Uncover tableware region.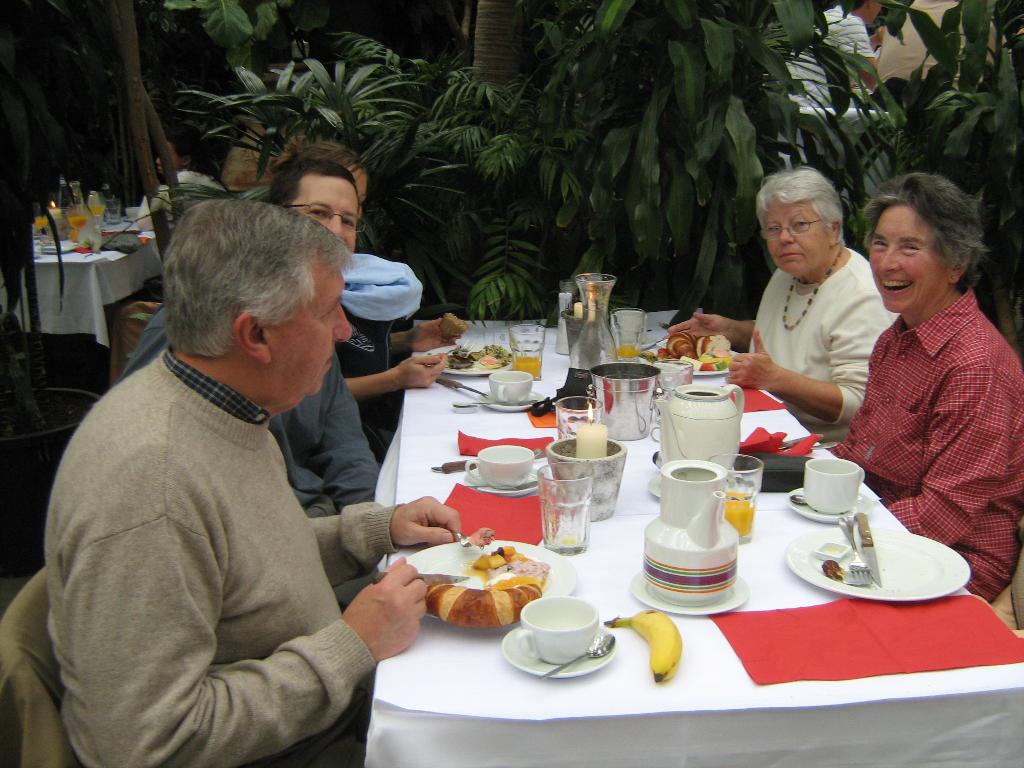
Uncovered: x1=793 y1=492 x2=849 y2=522.
